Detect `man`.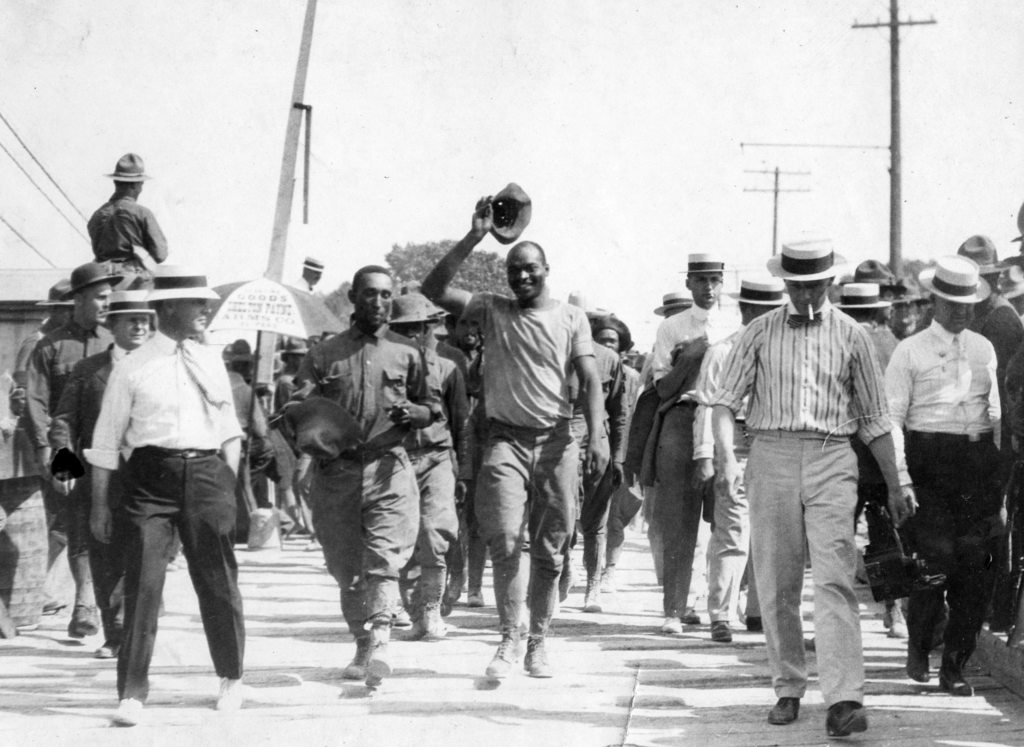
Detected at 882:253:1005:696.
